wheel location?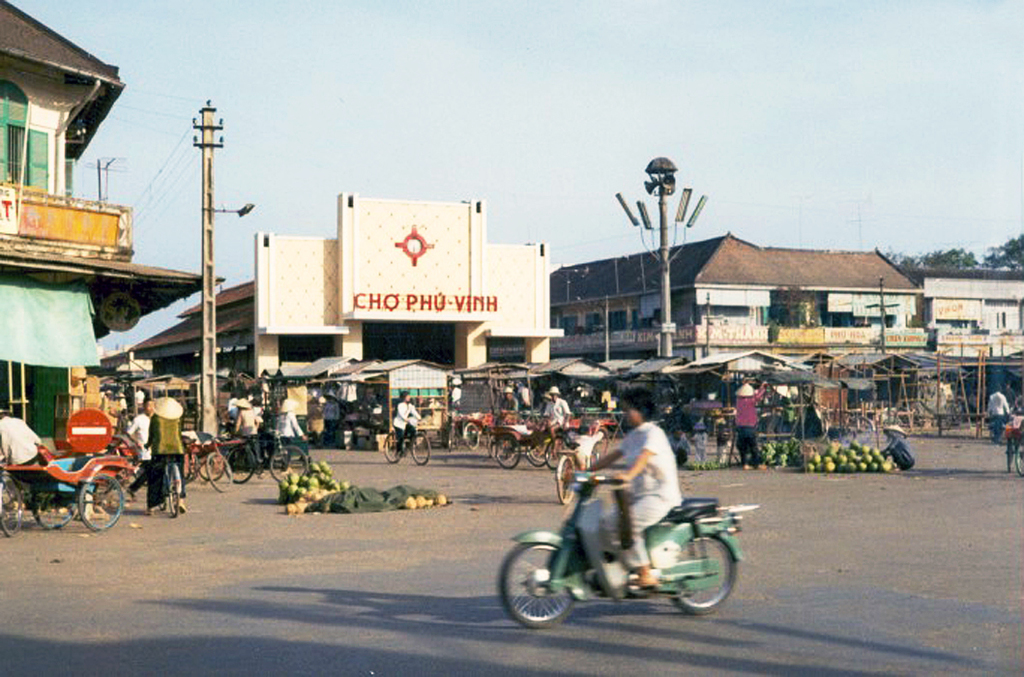
230:448:255:478
